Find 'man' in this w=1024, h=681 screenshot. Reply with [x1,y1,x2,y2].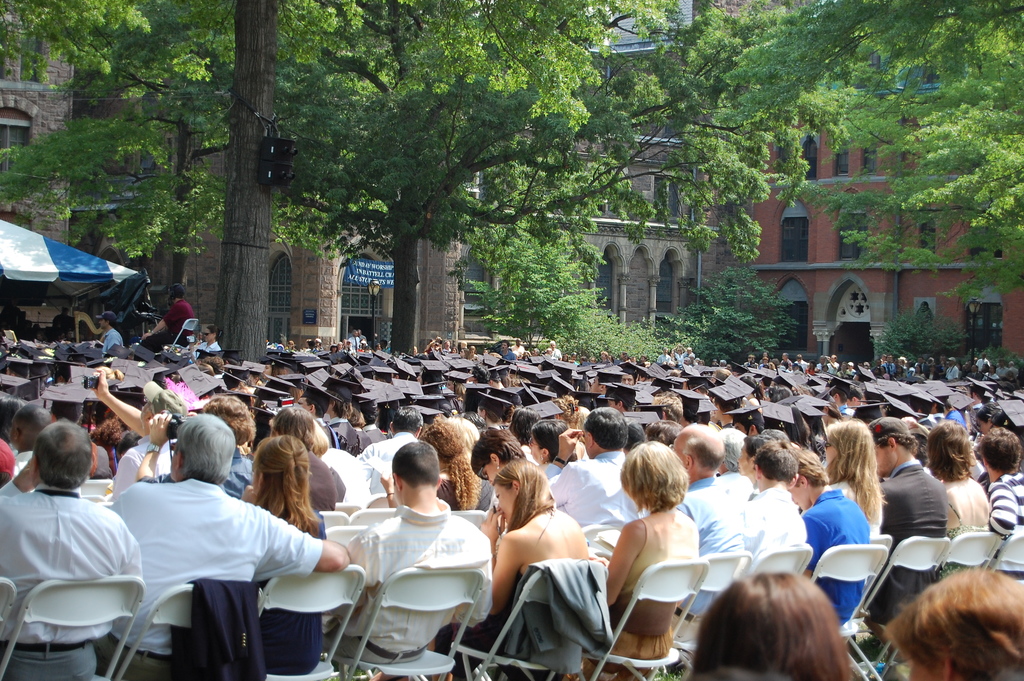
[90,366,190,504].
